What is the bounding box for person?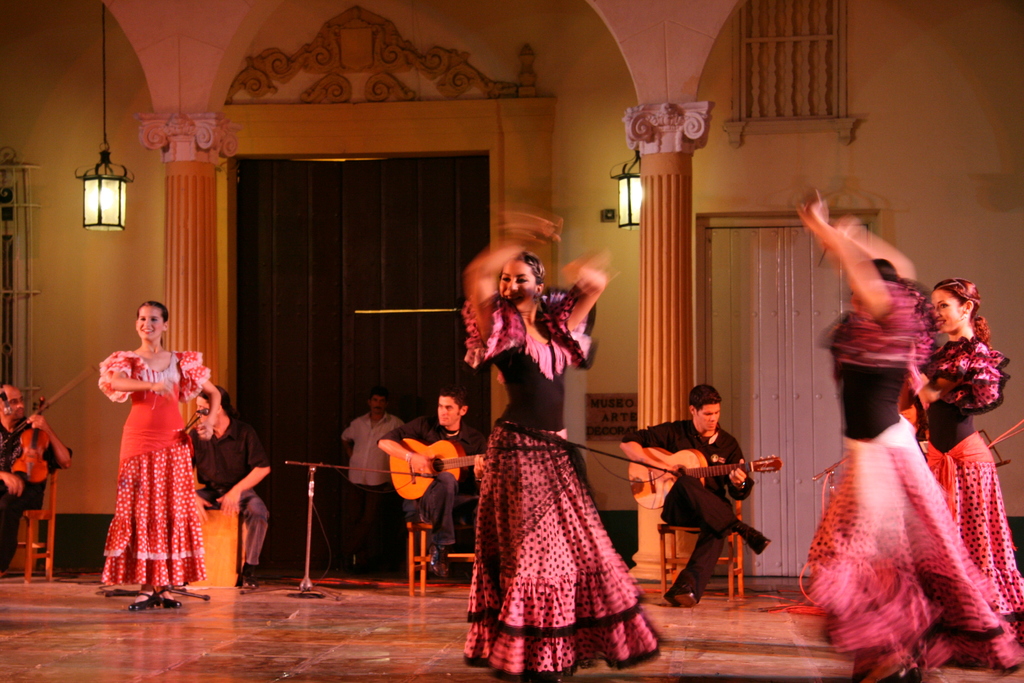
bbox=(340, 391, 406, 585).
